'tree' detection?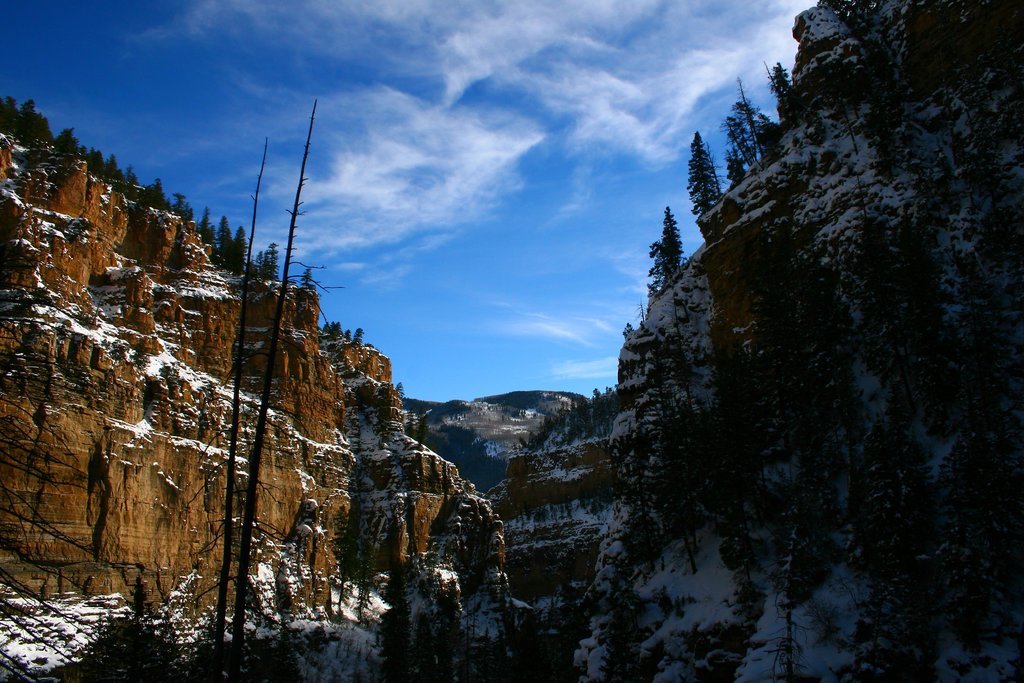
select_region(619, 321, 646, 341)
